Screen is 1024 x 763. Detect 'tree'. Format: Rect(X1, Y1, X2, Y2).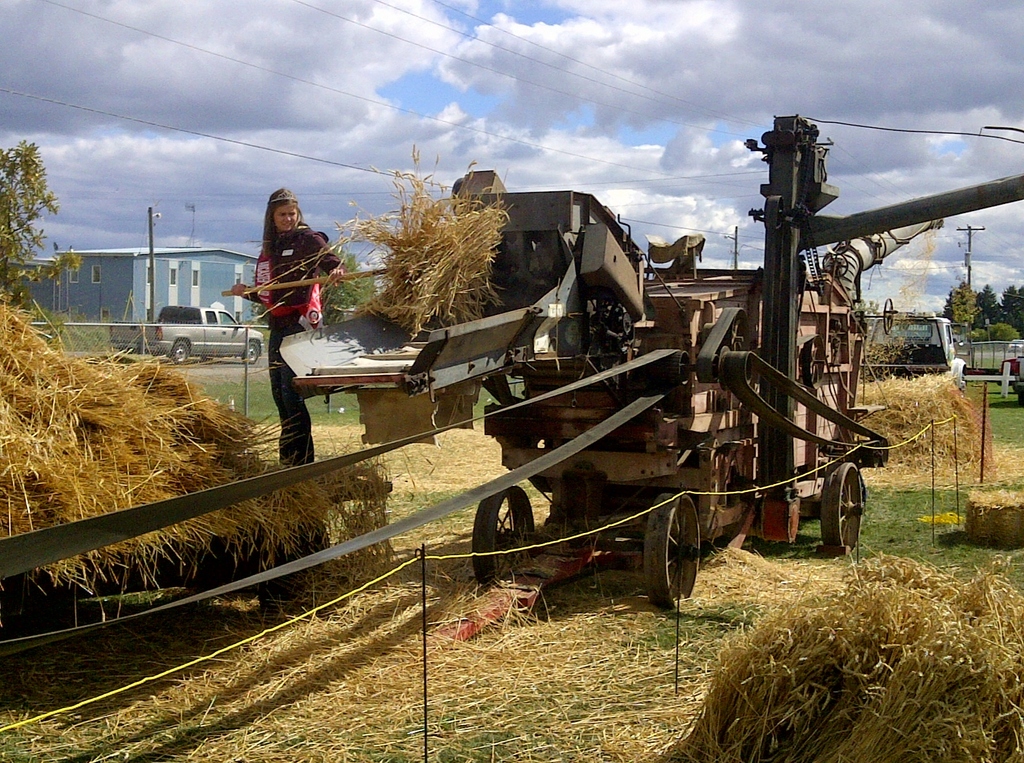
Rect(0, 131, 62, 263).
